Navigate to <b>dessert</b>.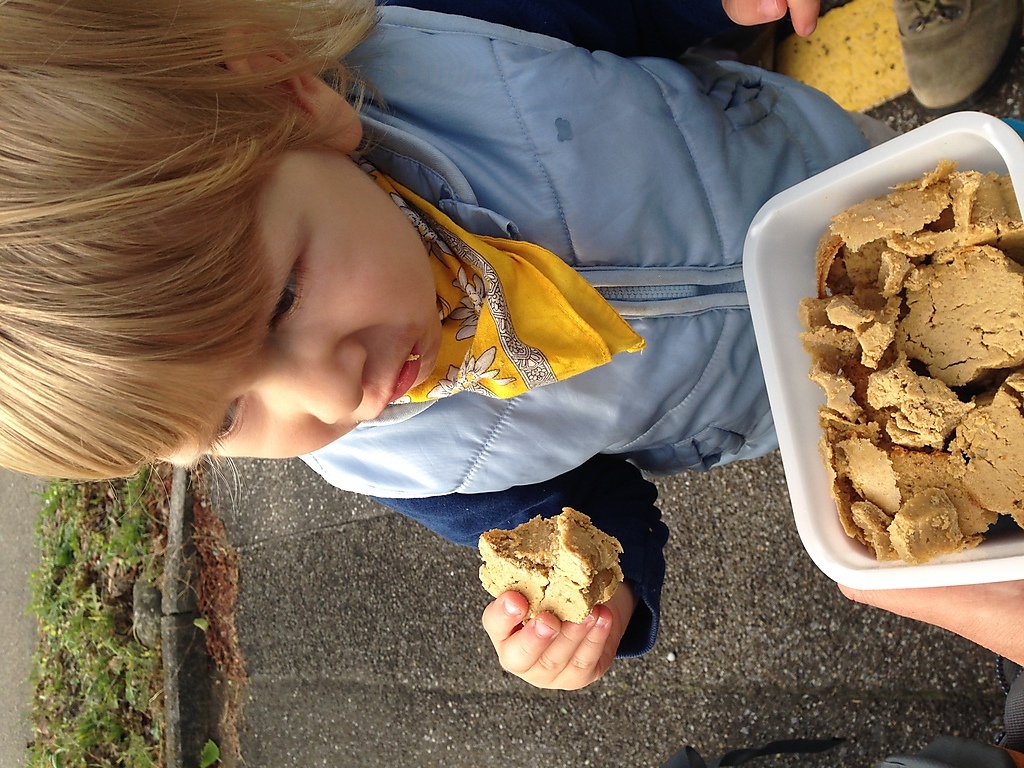
Navigation target: bbox(788, 160, 1023, 556).
